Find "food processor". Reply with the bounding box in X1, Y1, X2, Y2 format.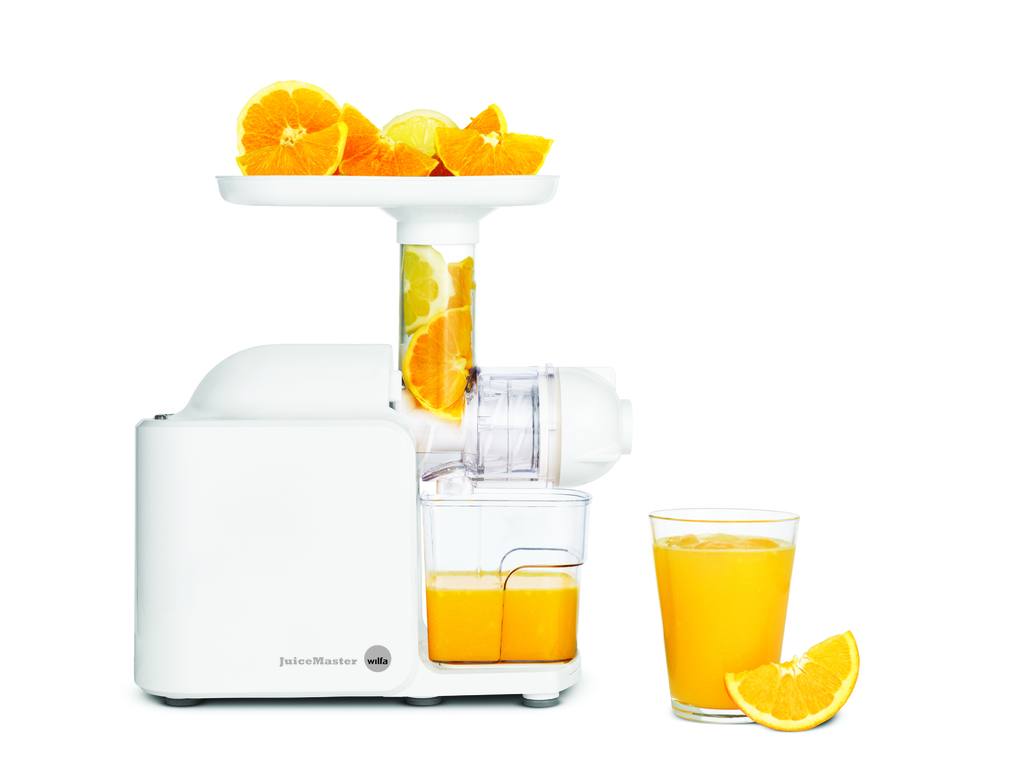
125, 161, 634, 712.
